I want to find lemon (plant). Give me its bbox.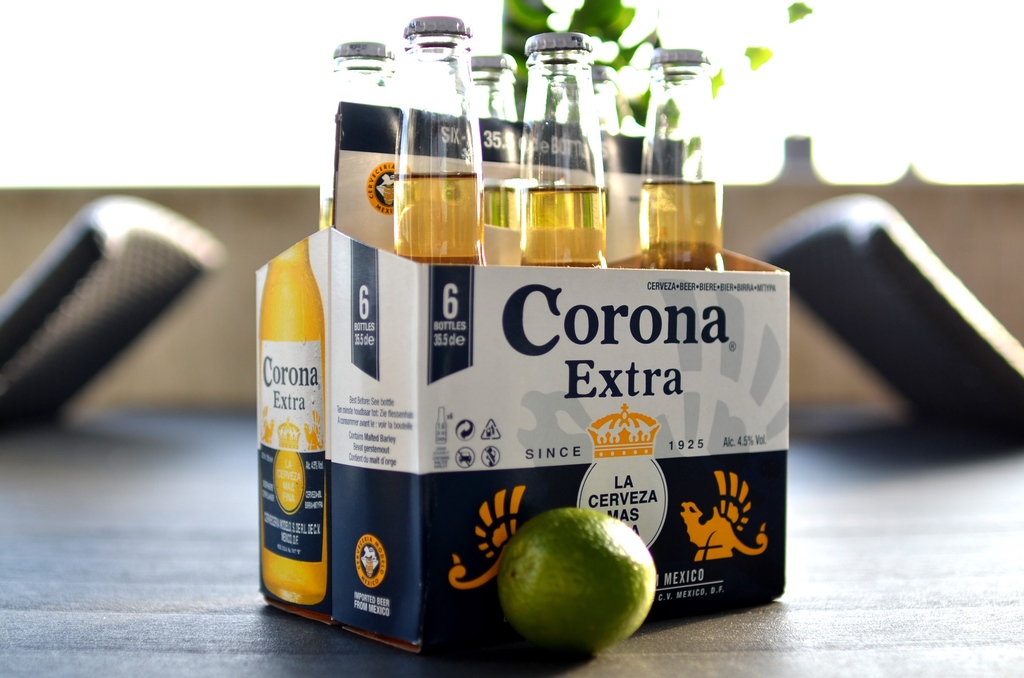
(492, 510, 659, 660).
